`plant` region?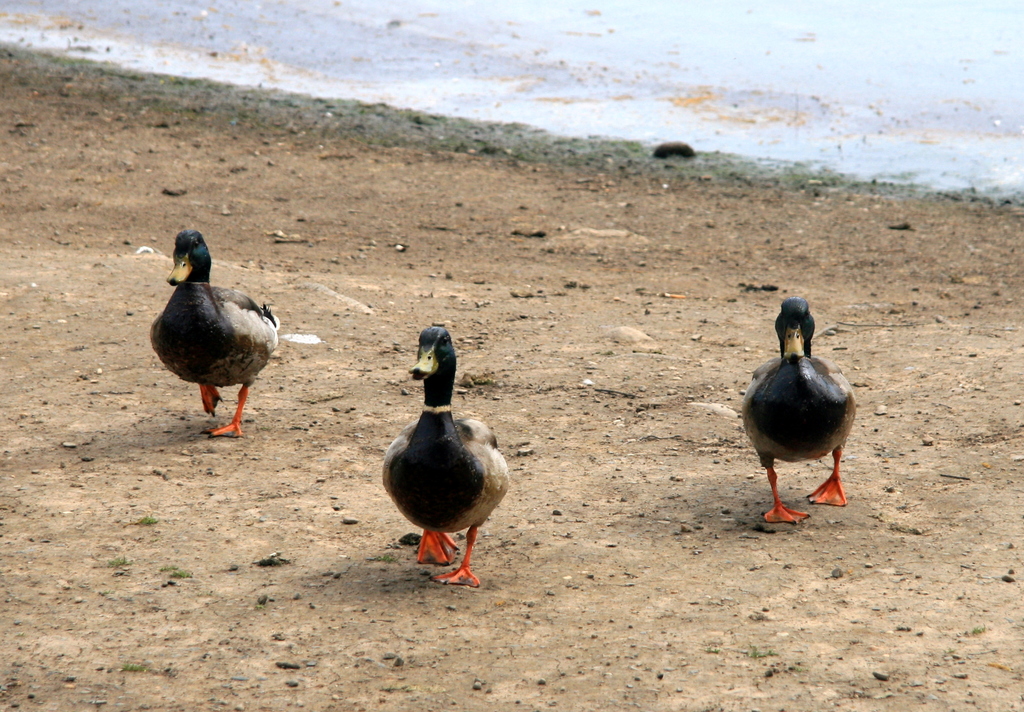
[164, 563, 179, 574]
